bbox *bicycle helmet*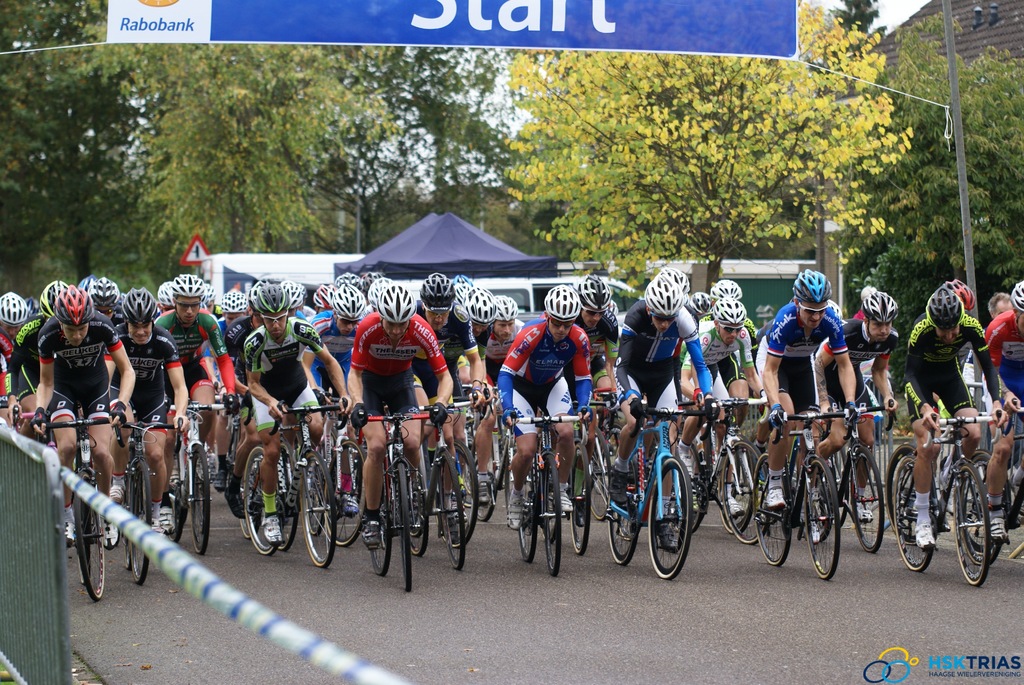
{"x1": 279, "y1": 278, "x2": 310, "y2": 310}
